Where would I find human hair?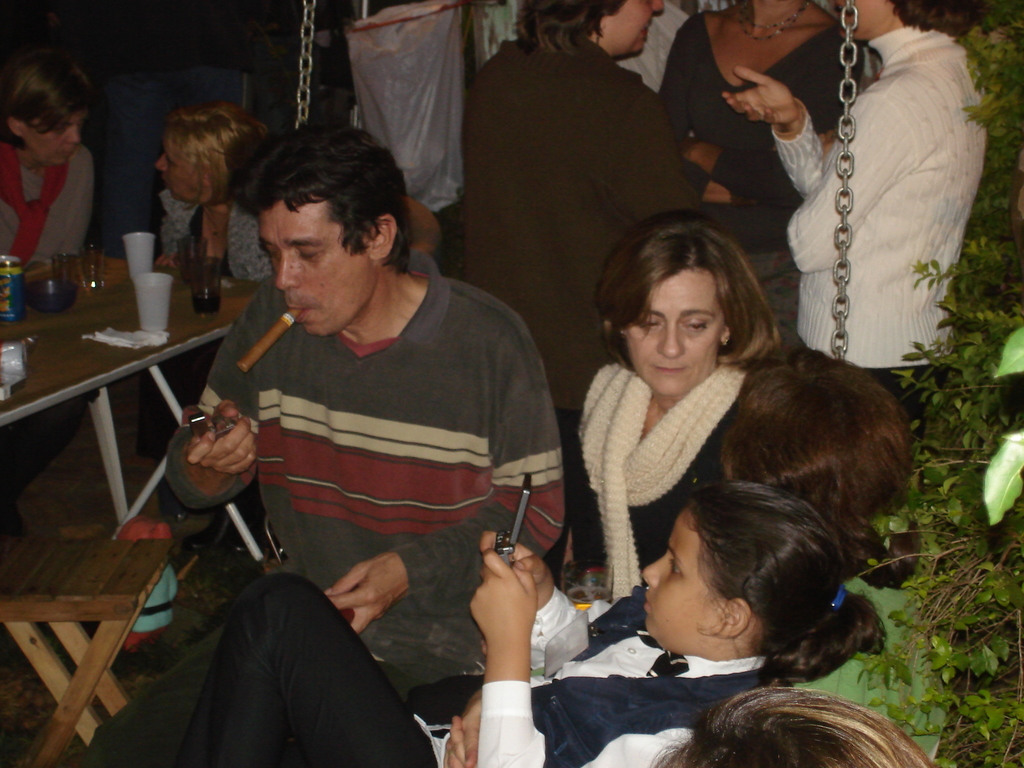
At {"x1": 242, "y1": 122, "x2": 411, "y2": 273}.
